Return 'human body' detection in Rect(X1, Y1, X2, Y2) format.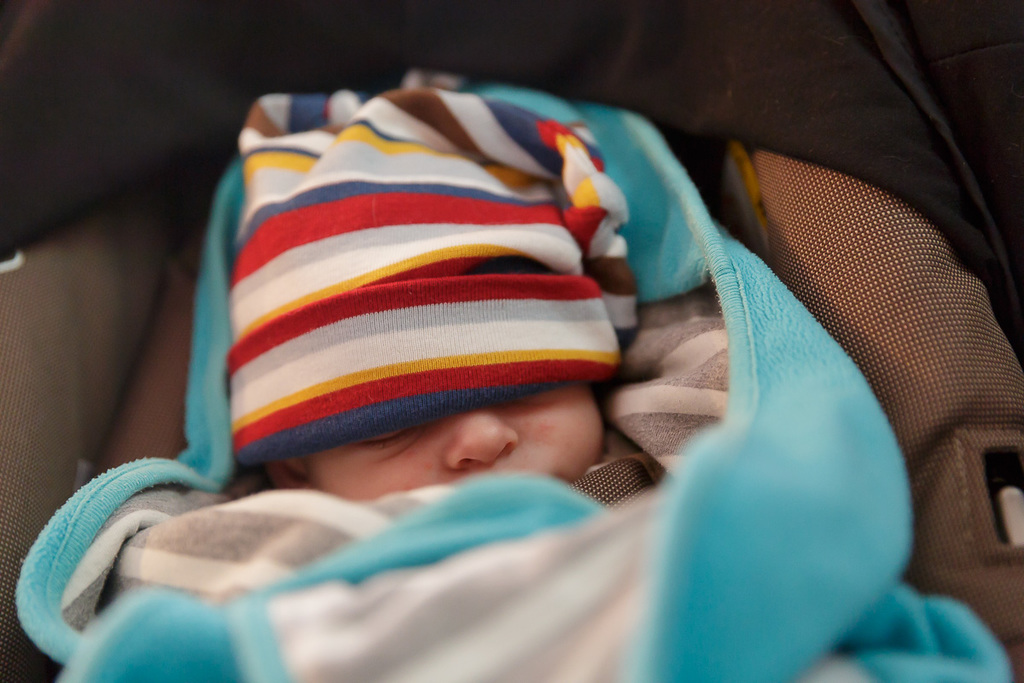
Rect(12, 69, 1019, 680).
